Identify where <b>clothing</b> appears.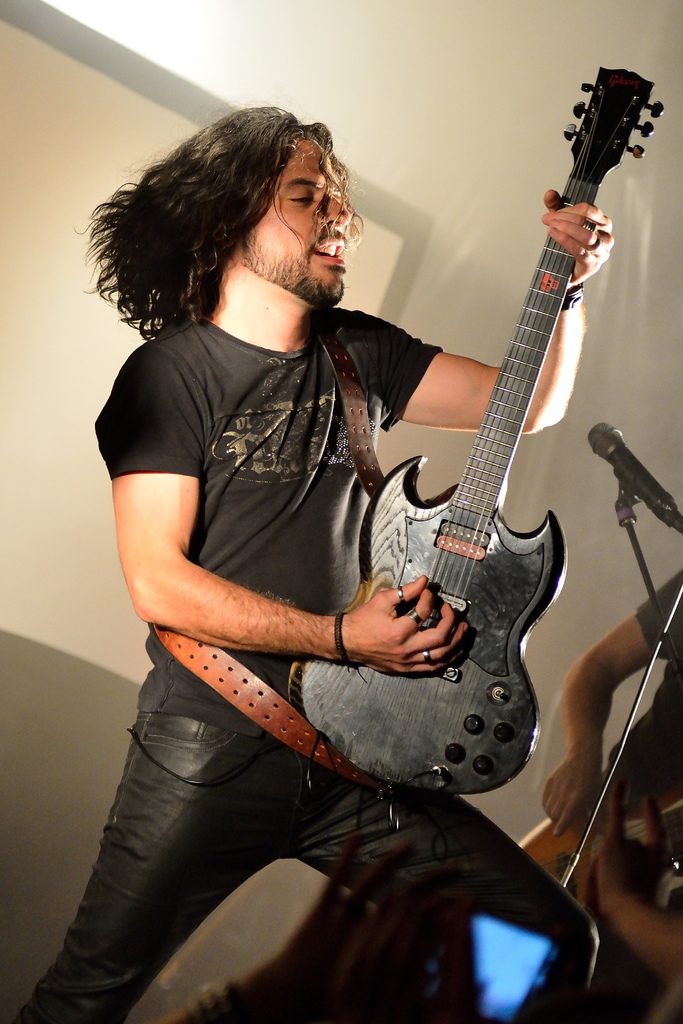
Appears at box=[7, 293, 597, 1023].
